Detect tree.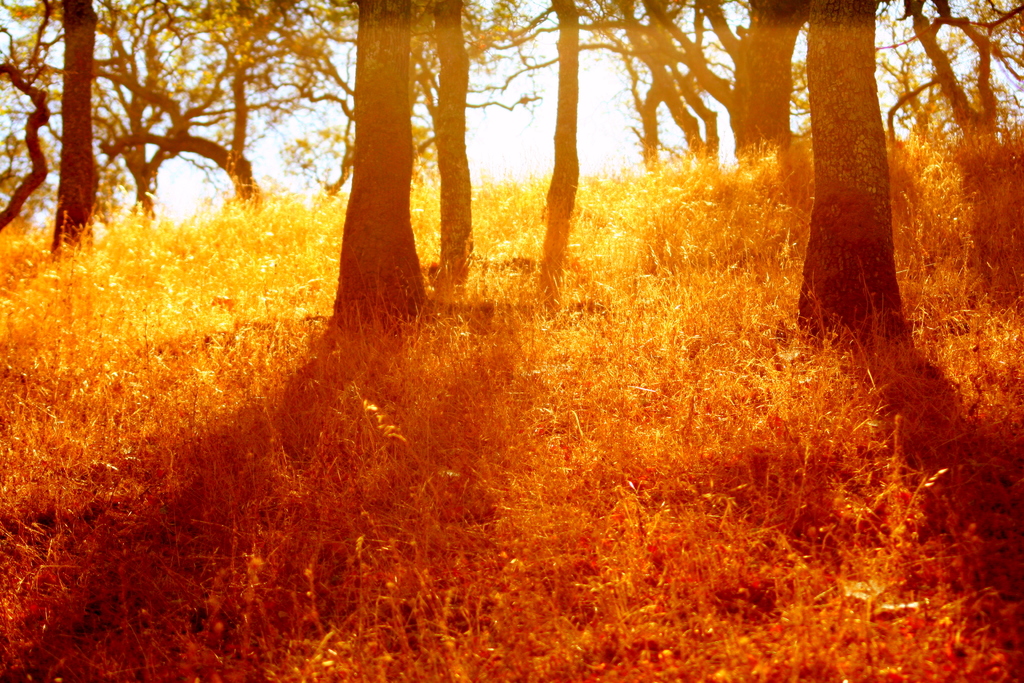
Detected at pyautogui.locateOnScreen(753, 0, 975, 404).
